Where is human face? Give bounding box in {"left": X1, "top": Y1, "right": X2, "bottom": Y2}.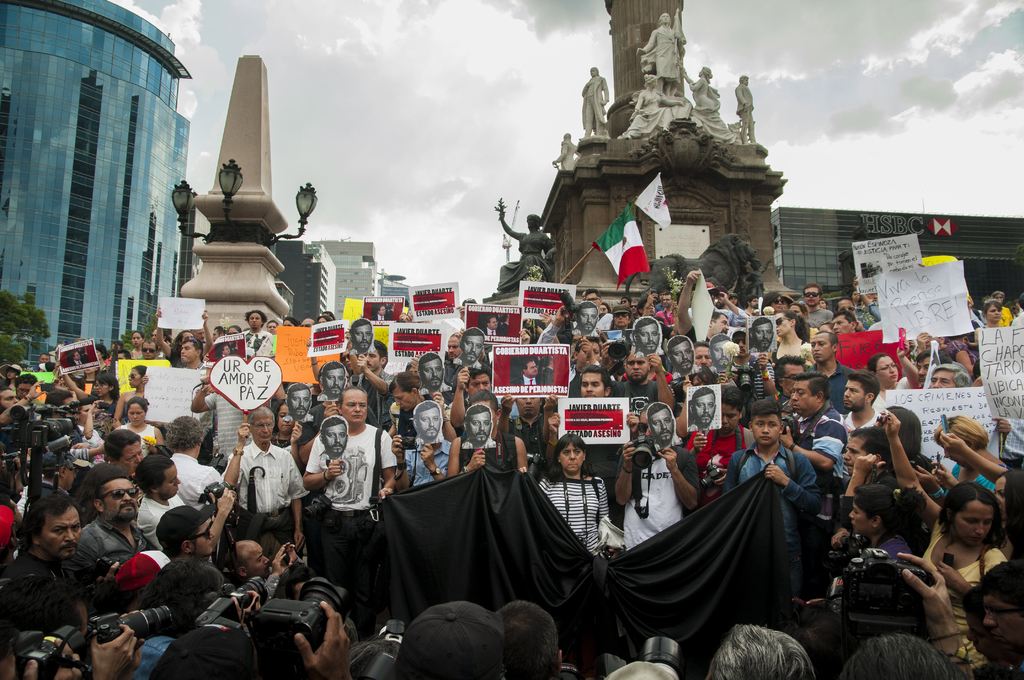
{"left": 462, "top": 334, "right": 483, "bottom": 366}.
